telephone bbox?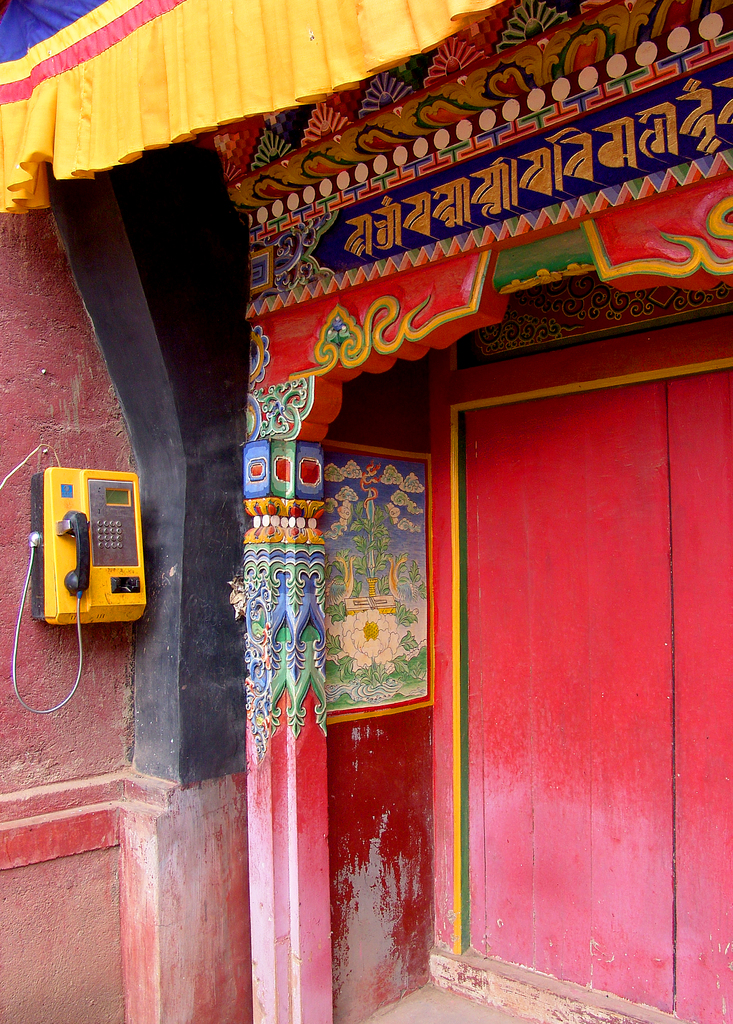
[x1=27, y1=447, x2=156, y2=673]
